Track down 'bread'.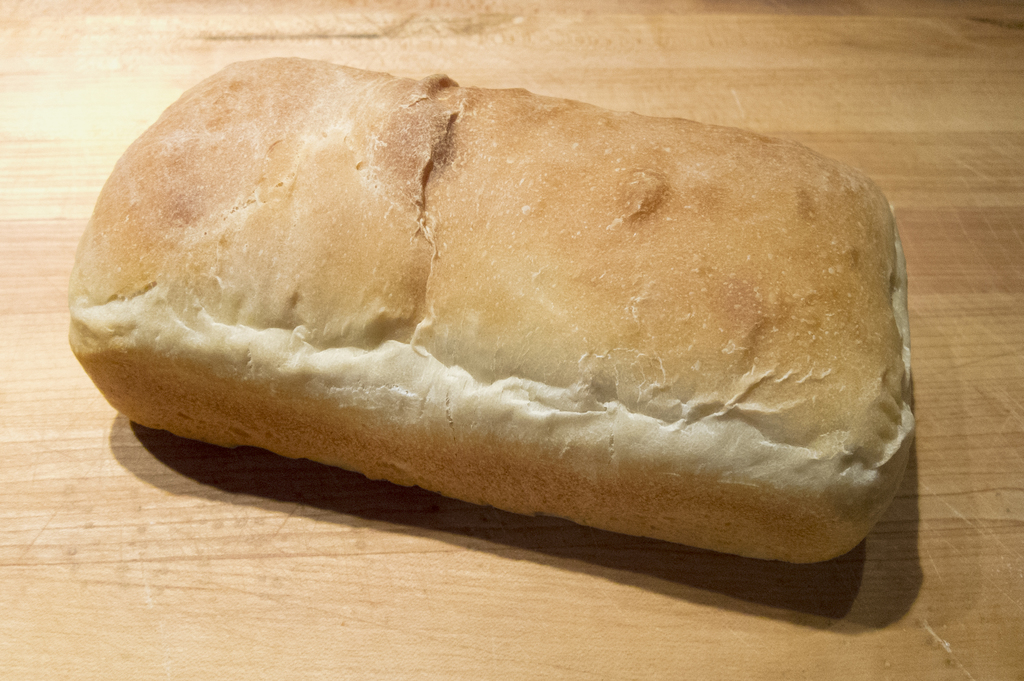
Tracked to bbox=[69, 54, 916, 564].
